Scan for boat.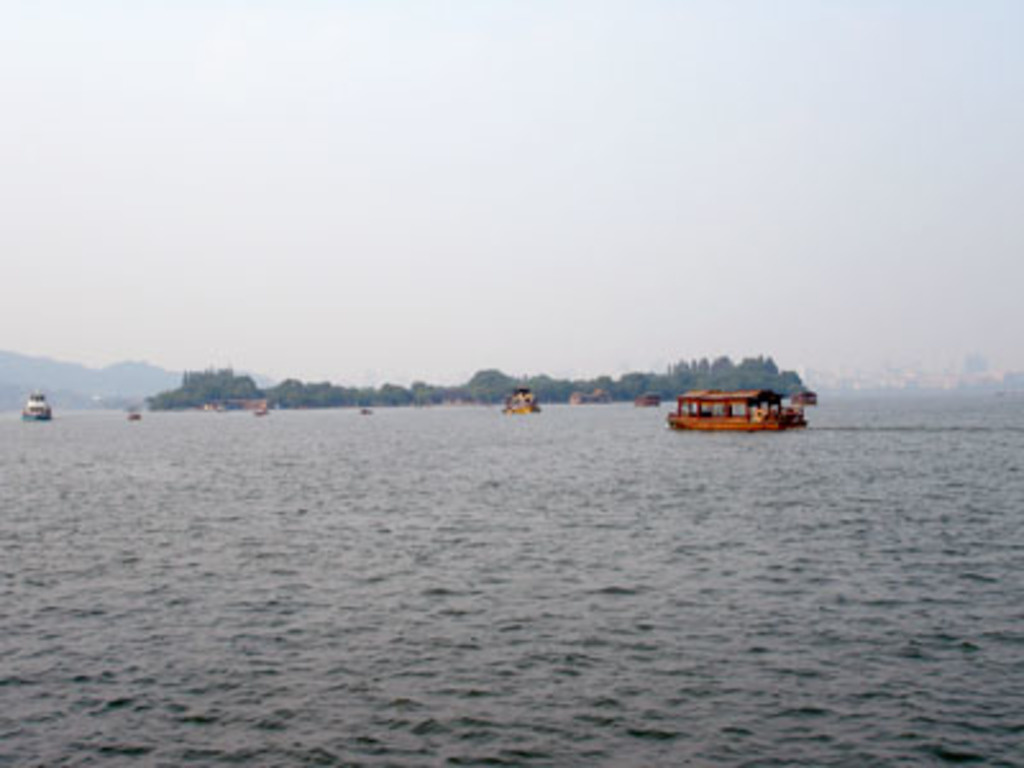
Scan result: [x1=660, y1=364, x2=819, y2=438].
